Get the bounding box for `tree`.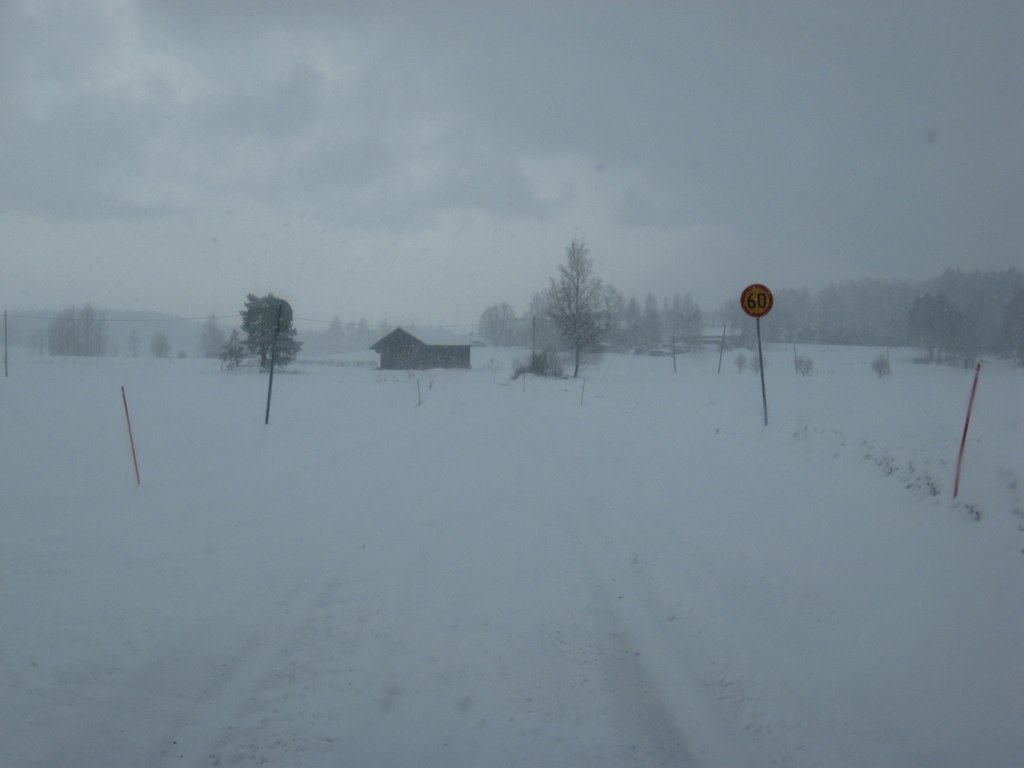
(x1=526, y1=223, x2=620, y2=371).
